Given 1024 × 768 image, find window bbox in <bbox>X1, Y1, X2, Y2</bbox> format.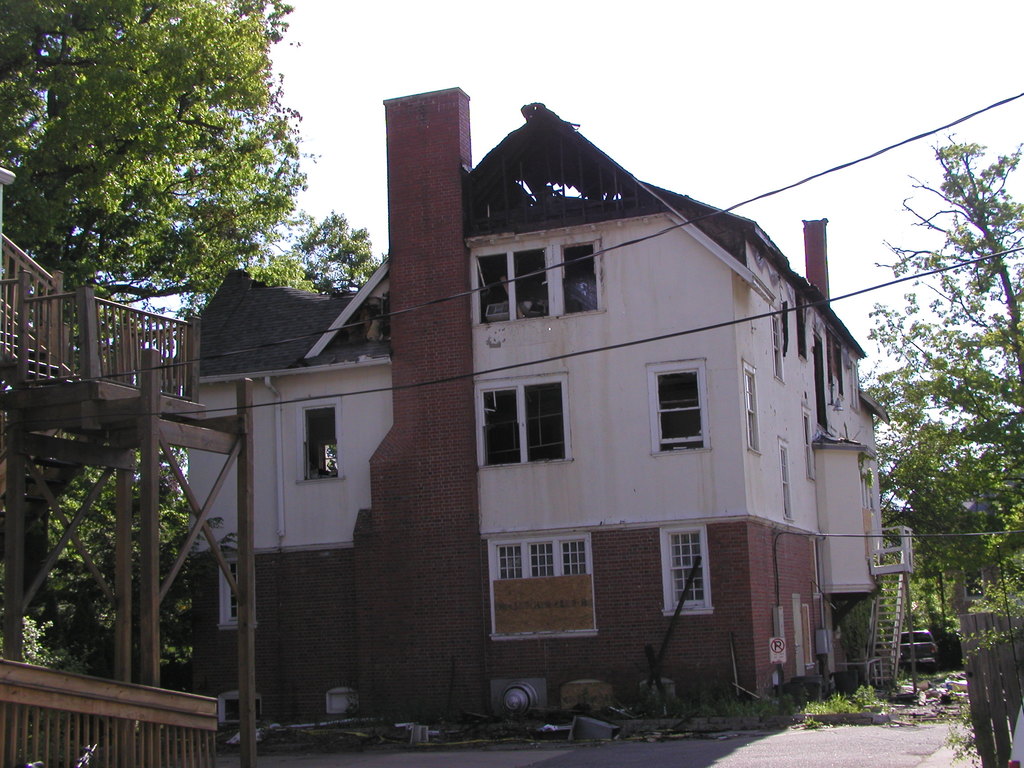
<bbox>646, 364, 707, 453</bbox>.
